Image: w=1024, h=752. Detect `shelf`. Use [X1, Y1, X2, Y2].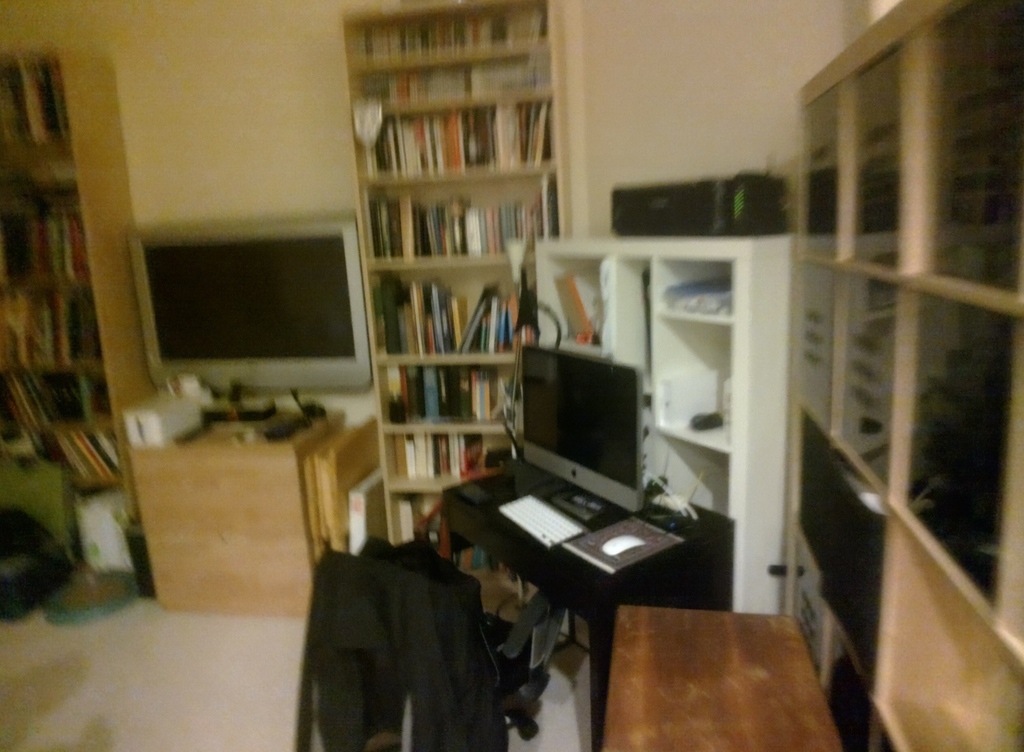
[544, 262, 599, 346].
